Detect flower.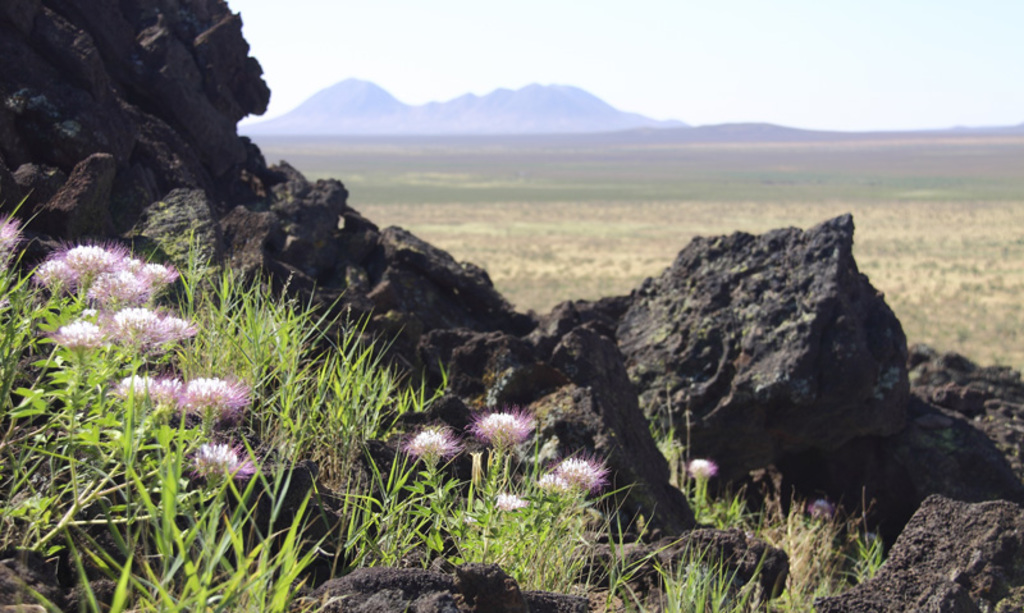
Detected at select_region(529, 467, 572, 507).
